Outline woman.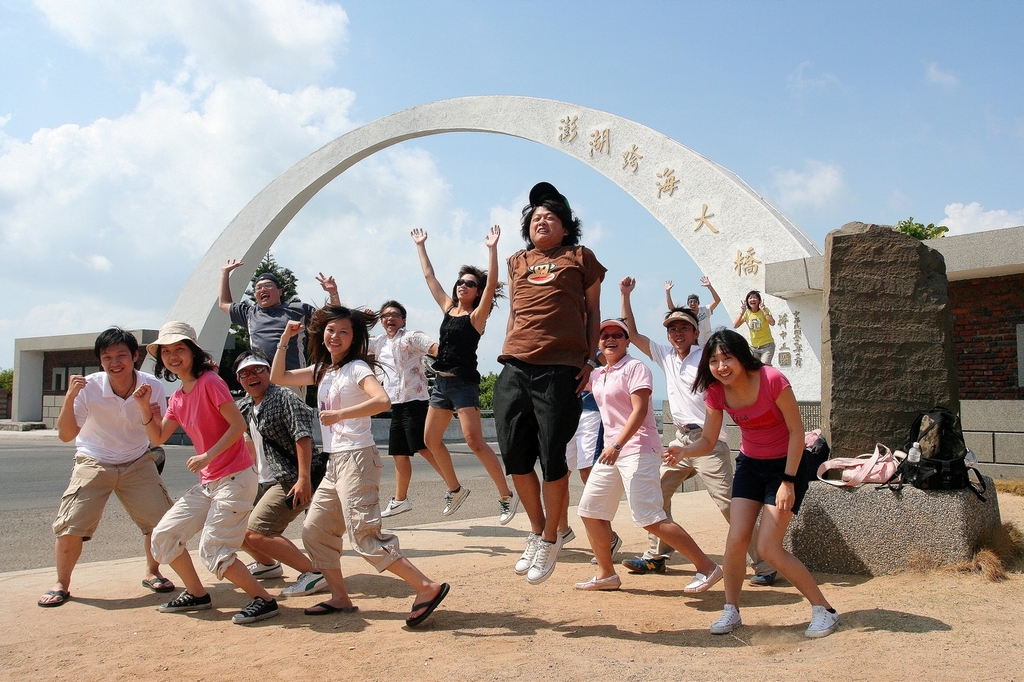
Outline: bbox=[410, 225, 519, 524].
